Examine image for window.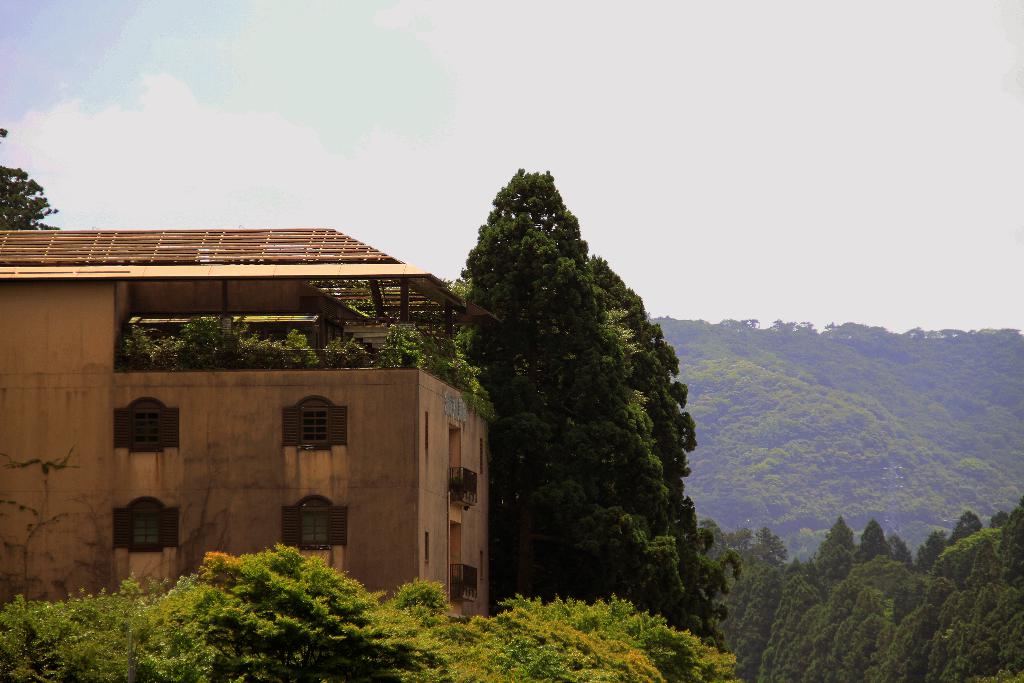
Examination result: (113,399,181,451).
